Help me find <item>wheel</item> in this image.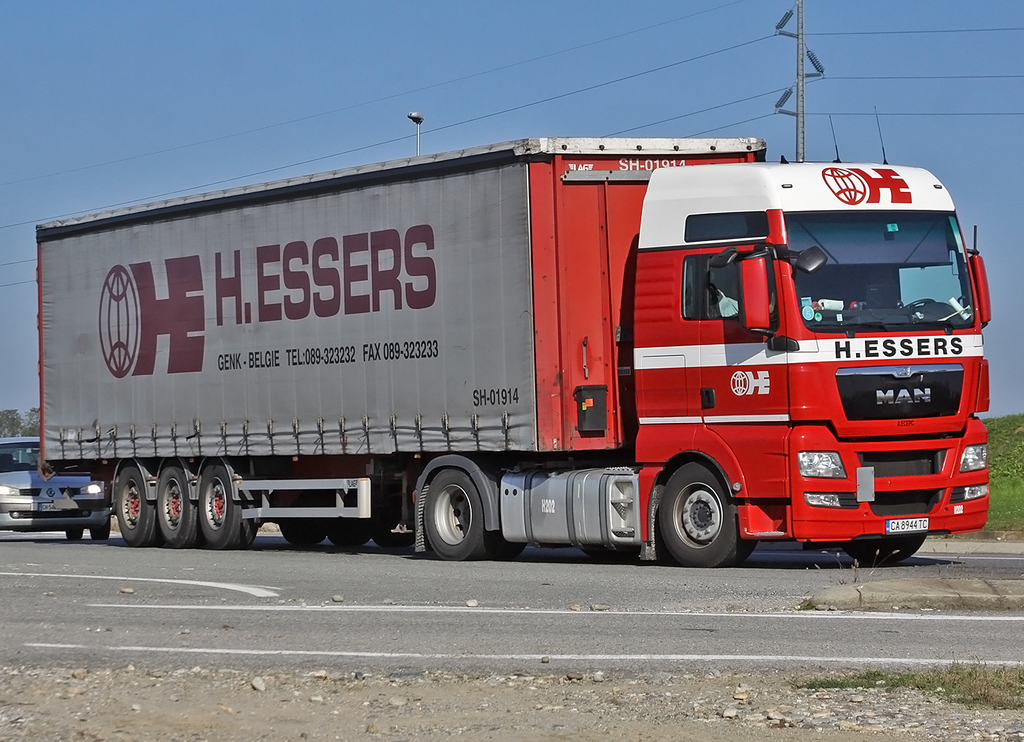
Found it: [left=378, top=494, right=421, bottom=553].
